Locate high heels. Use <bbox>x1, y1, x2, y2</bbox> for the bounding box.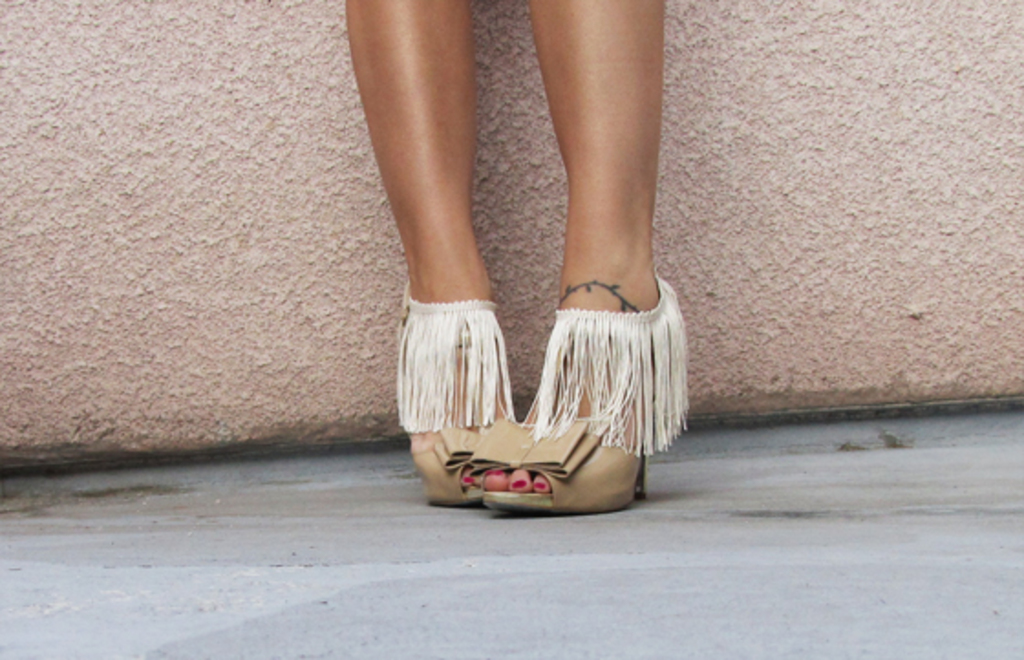
<bbox>470, 271, 693, 517</bbox>.
